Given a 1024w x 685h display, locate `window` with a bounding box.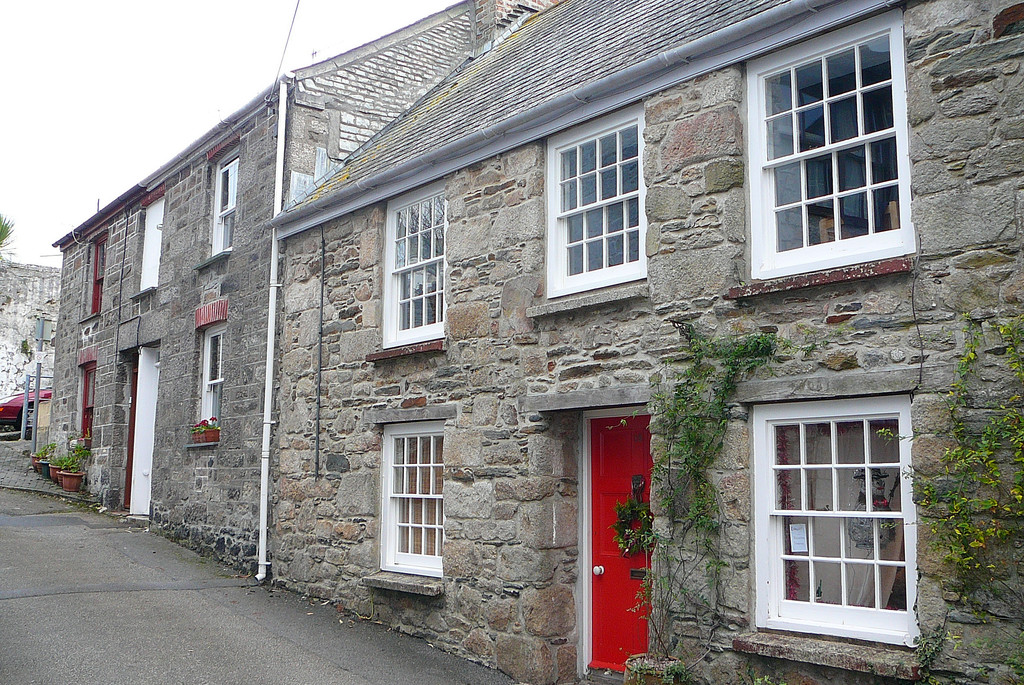
Located: {"x1": 196, "y1": 151, "x2": 236, "y2": 259}.
